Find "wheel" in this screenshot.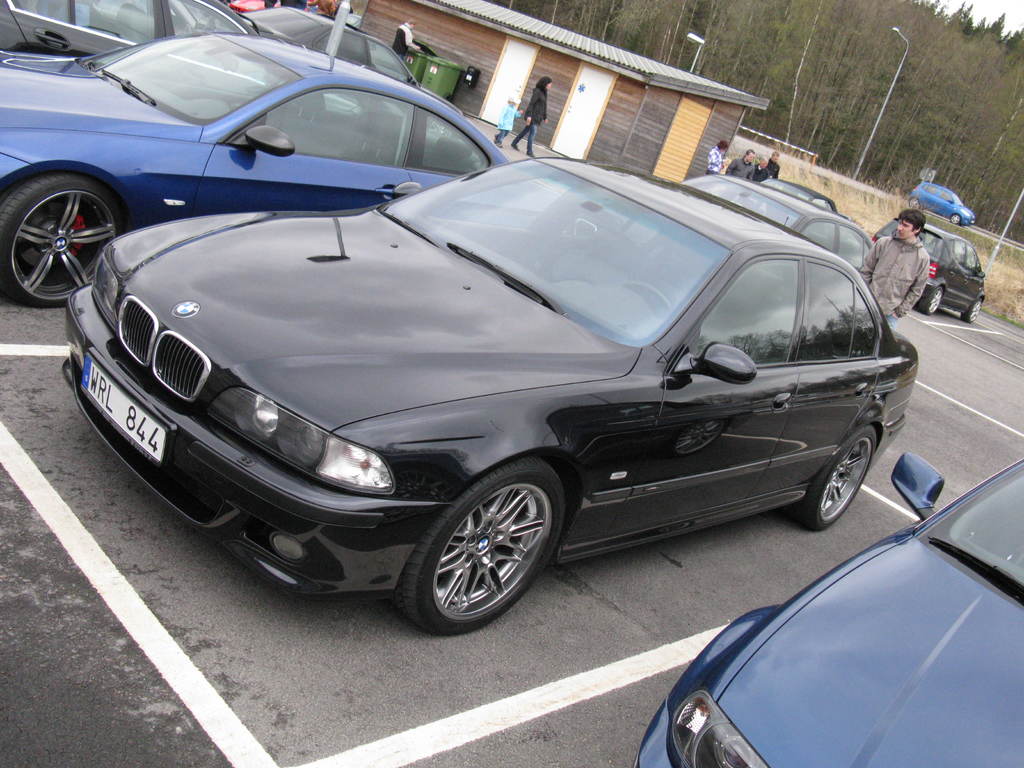
The bounding box for "wheel" is 922 288 945 315.
